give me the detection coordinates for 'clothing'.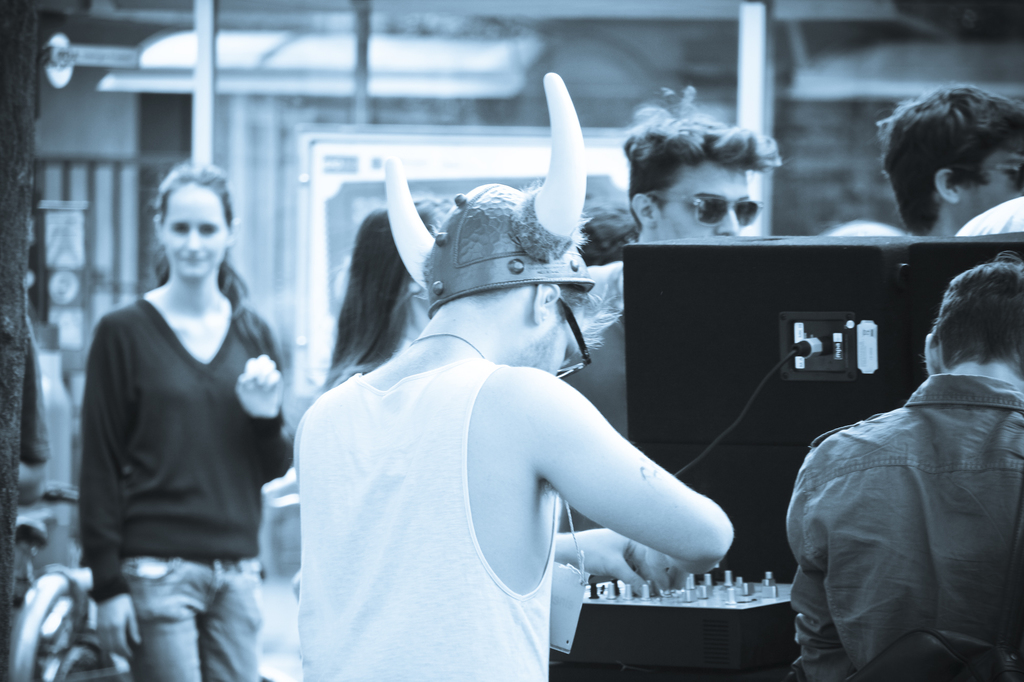
(551, 258, 630, 527).
